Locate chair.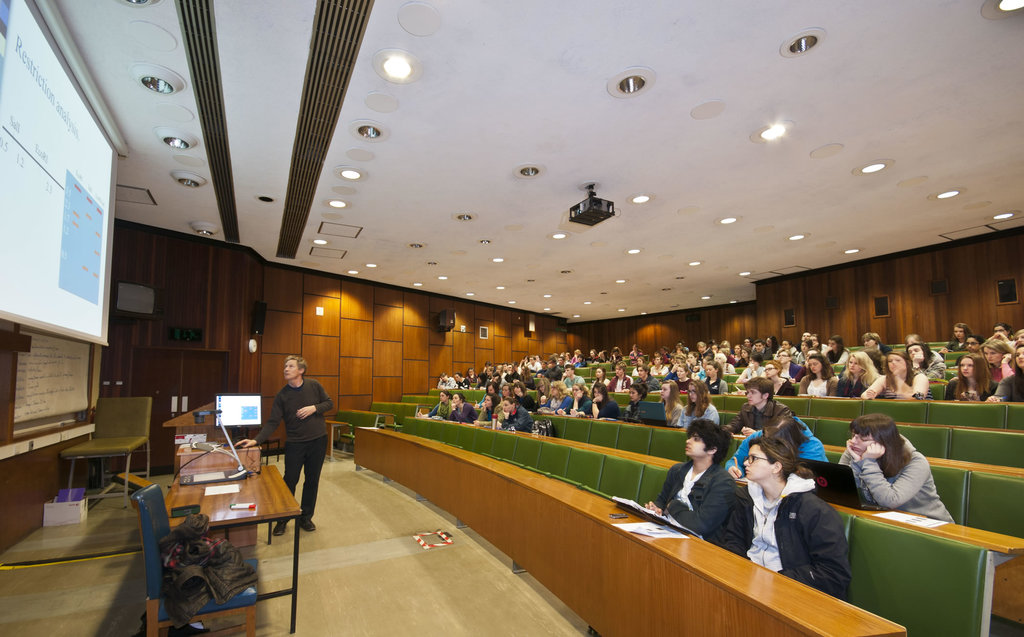
Bounding box: [left=131, top=480, right=257, bottom=636].
